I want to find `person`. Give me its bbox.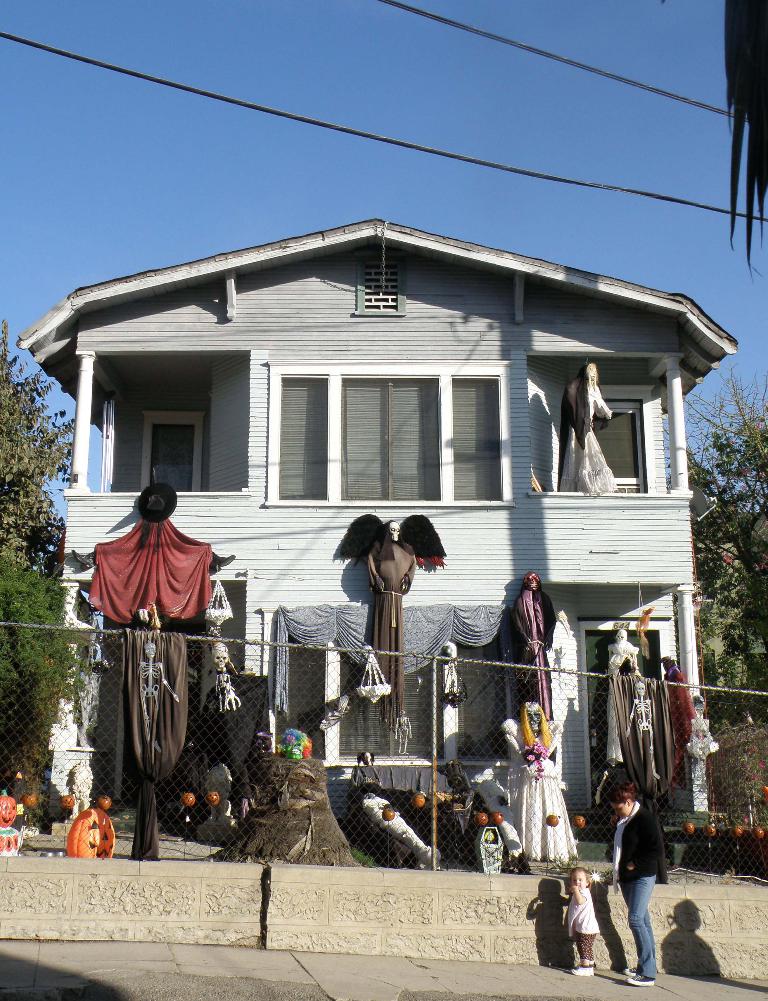
501/703/578/863.
